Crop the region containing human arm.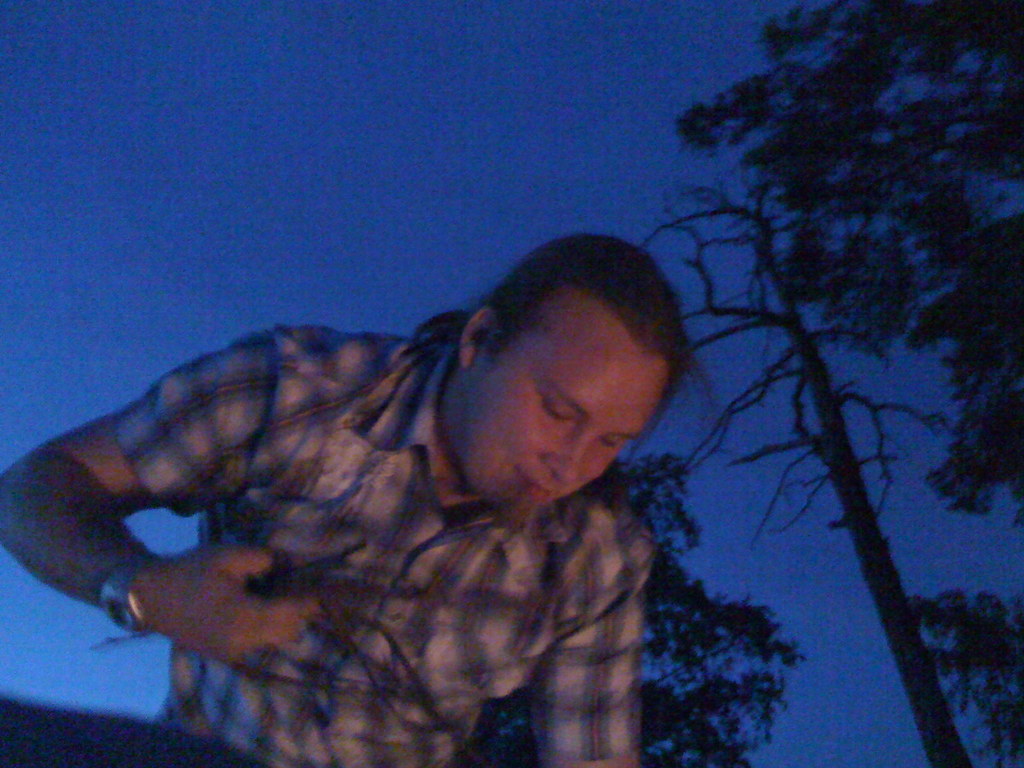
Crop region: {"left": 6, "top": 332, "right": 322, "bottom": 658}.
